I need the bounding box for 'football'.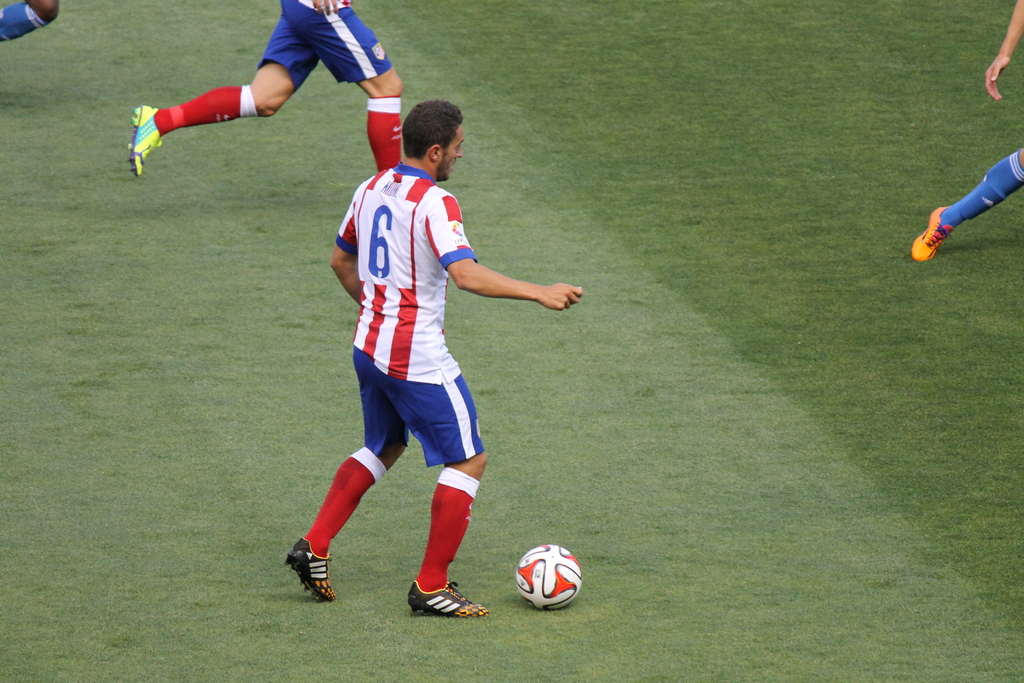
Here it is: x1=513, y1=543, x2=582, y2=612.
